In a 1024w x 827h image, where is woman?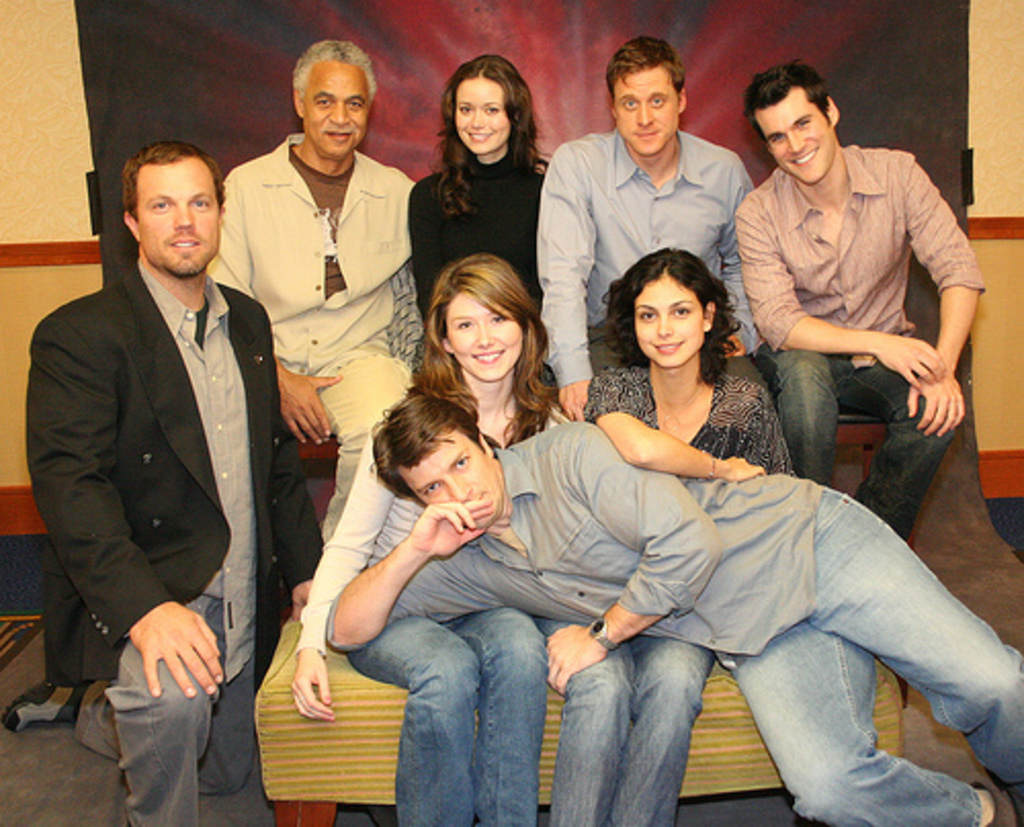
region(532, 244, 799, 825).
